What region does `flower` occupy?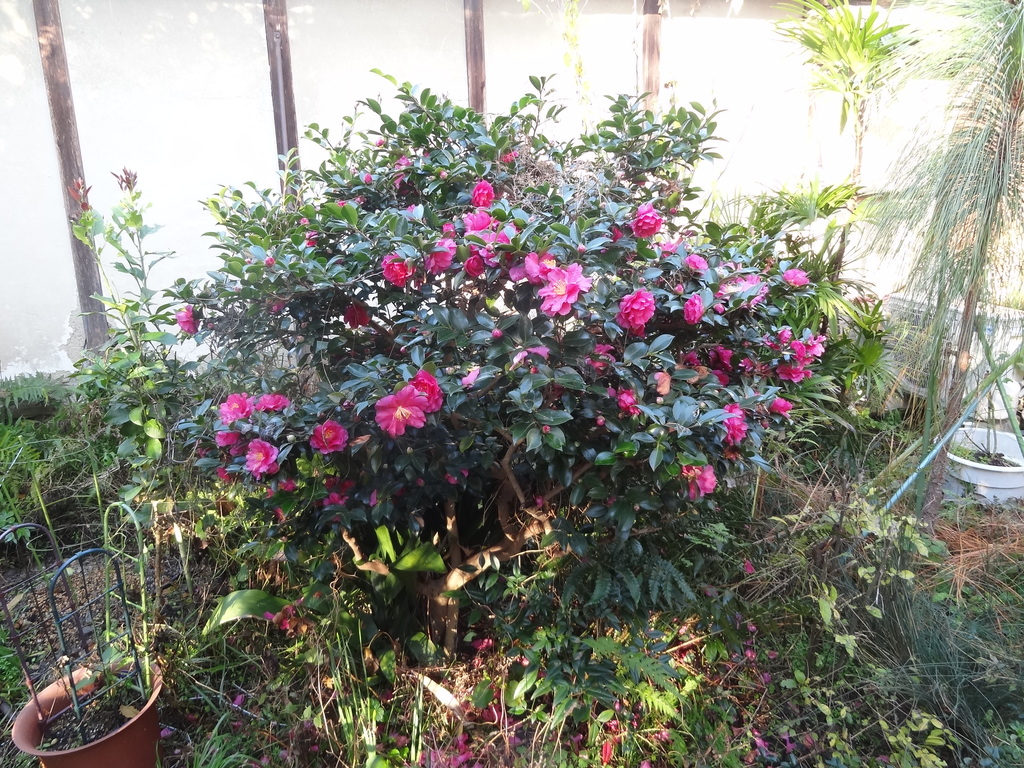
265,606,306,631.
